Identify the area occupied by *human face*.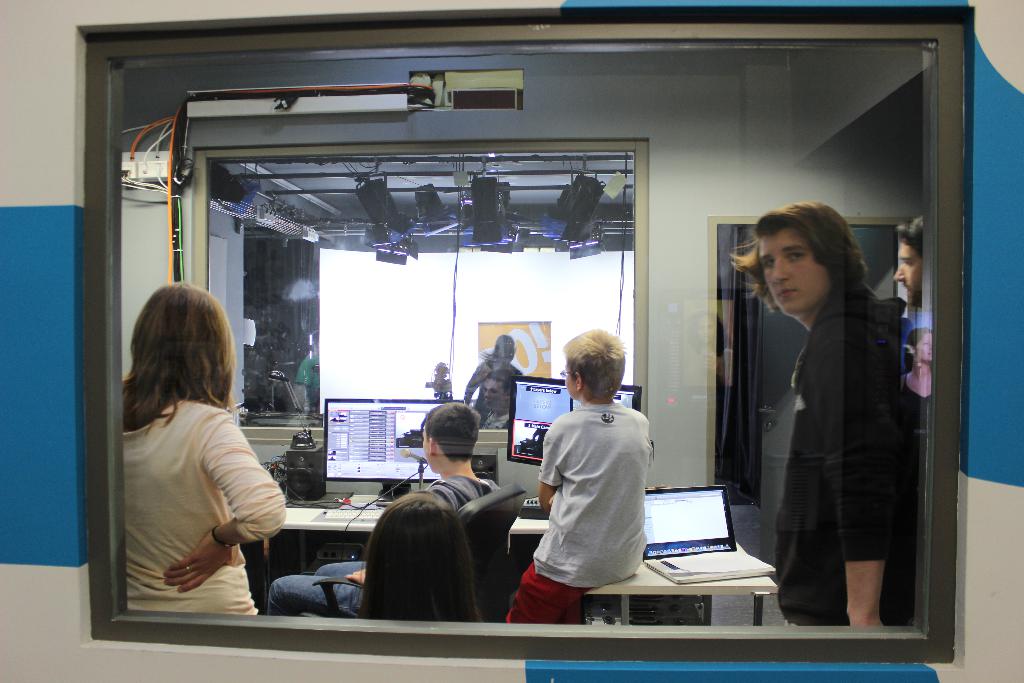
Area: bbox=(483, 381, 505, 412).
